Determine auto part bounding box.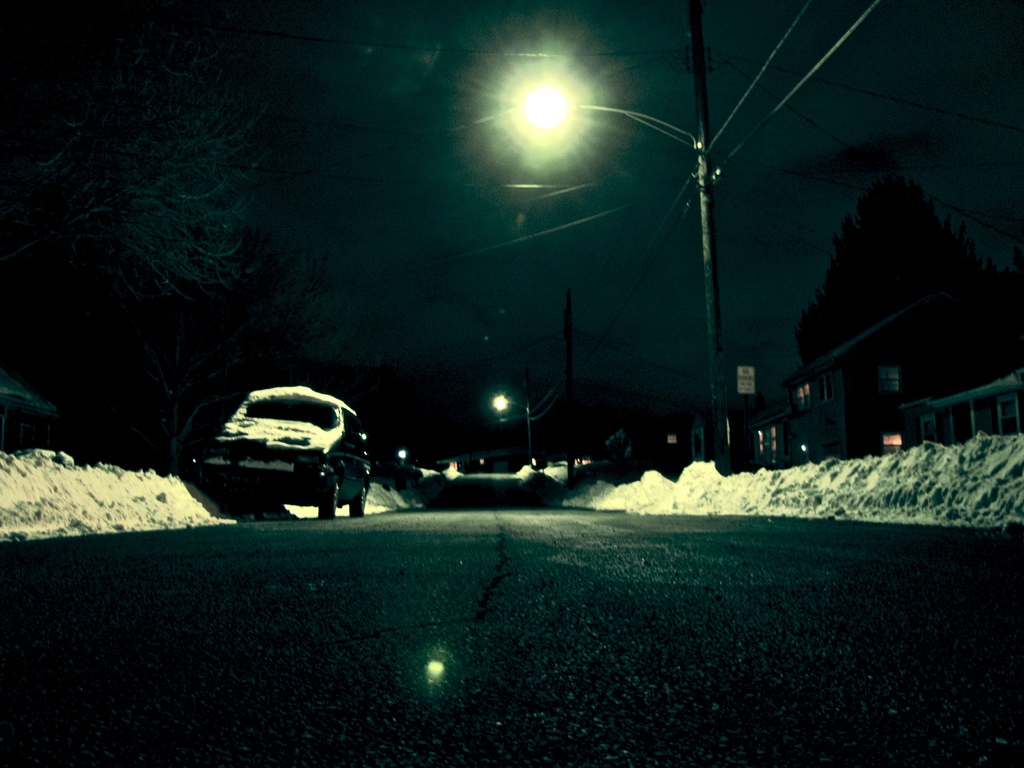
Determined: bbox=[355, 472, 376, 515].
